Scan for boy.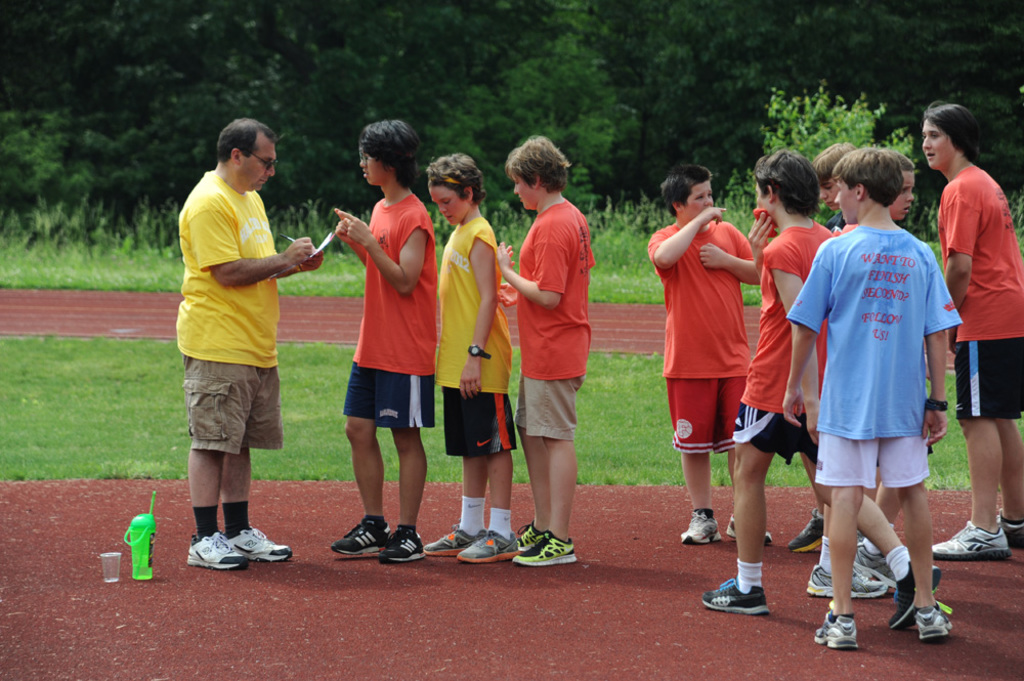
Scan result: 865, 152, 957, 573.
